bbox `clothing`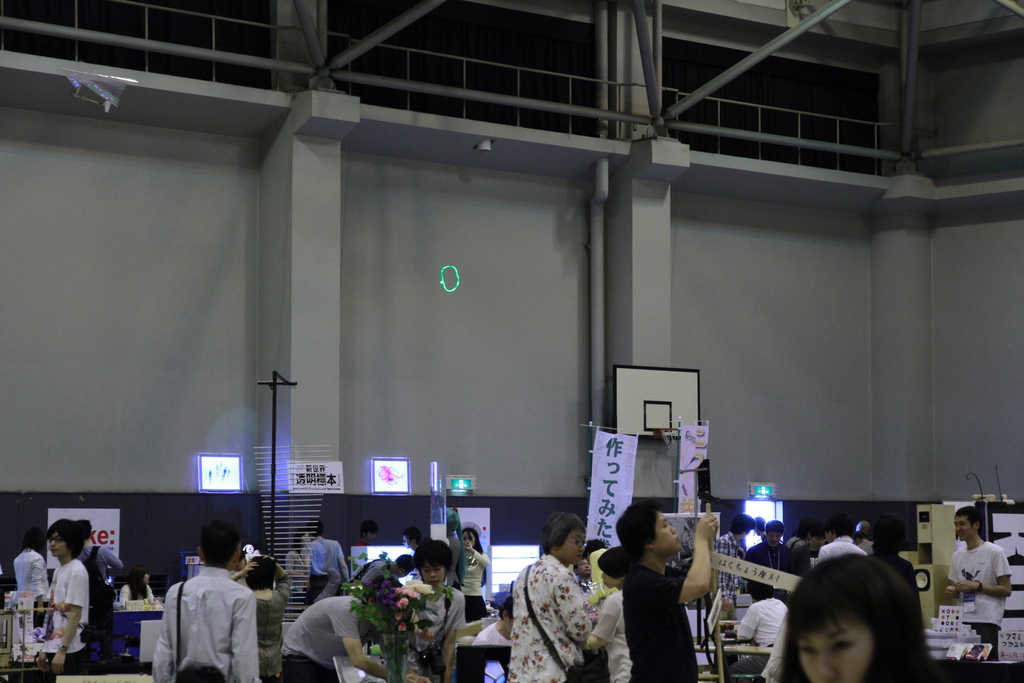
Rect(145, 566, 253, 682)
